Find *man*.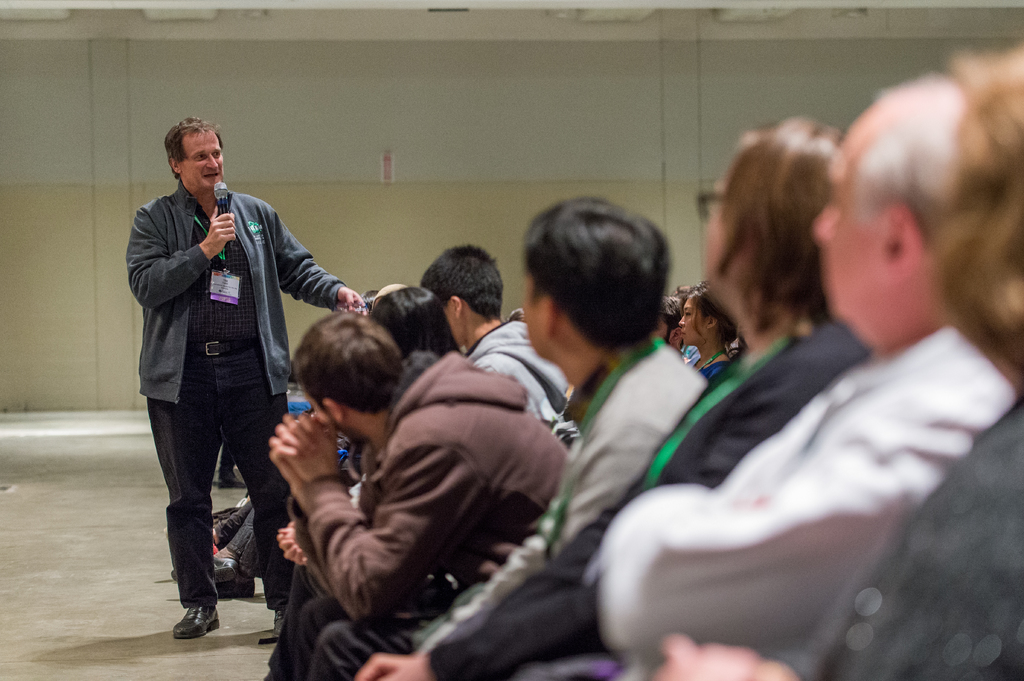
crop(359, 281, 465, 361).
